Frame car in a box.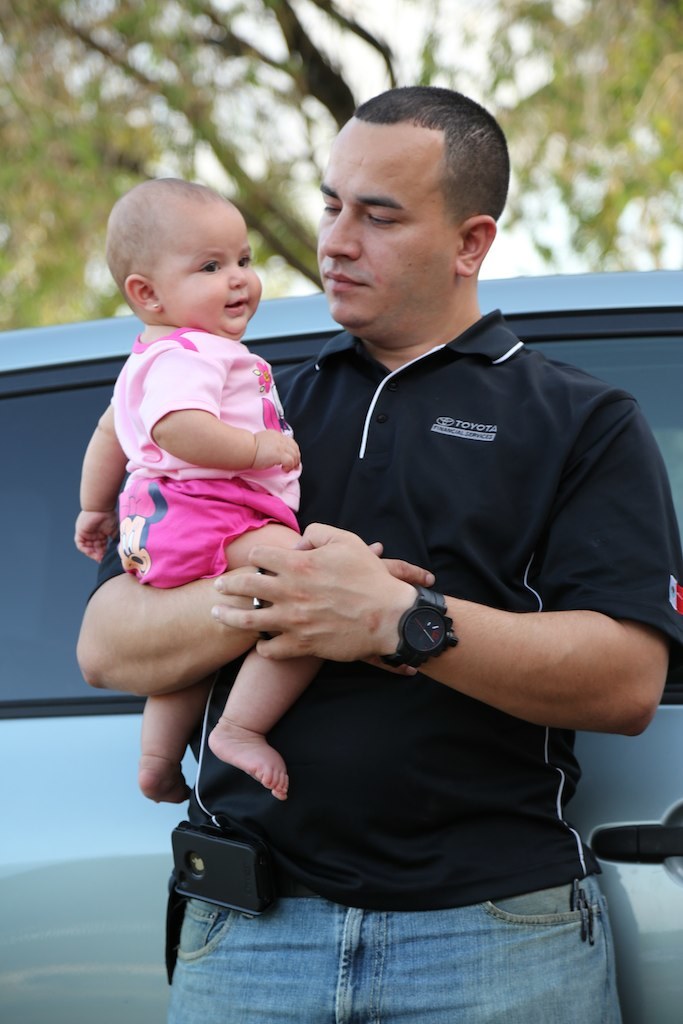
box=[0, 264, 682, 1023].
